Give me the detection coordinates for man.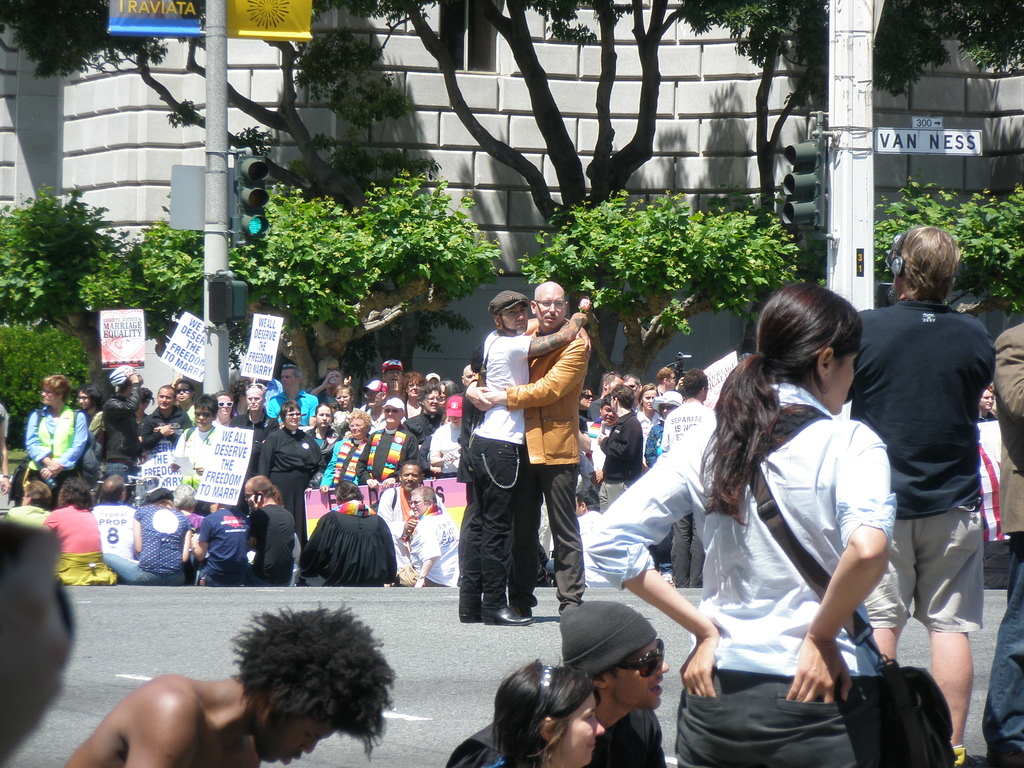
[x1=630, y1=383, x2=657, y2=443].
